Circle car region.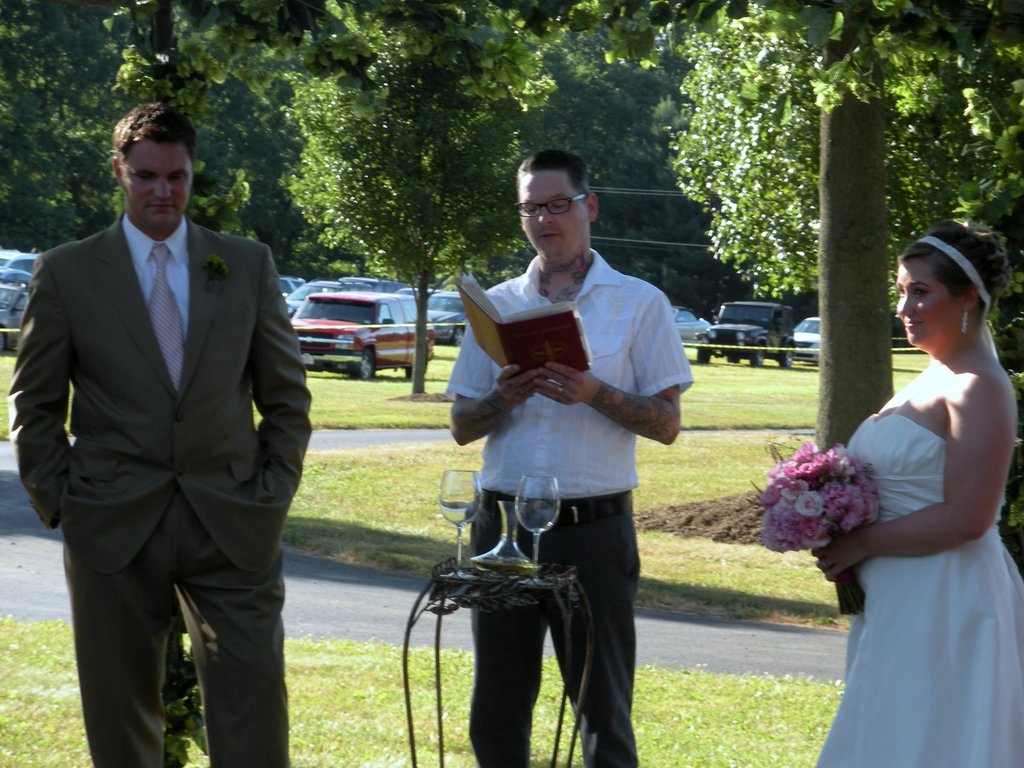
Region: x1=426 y1=288 x2=474 y2=346.
